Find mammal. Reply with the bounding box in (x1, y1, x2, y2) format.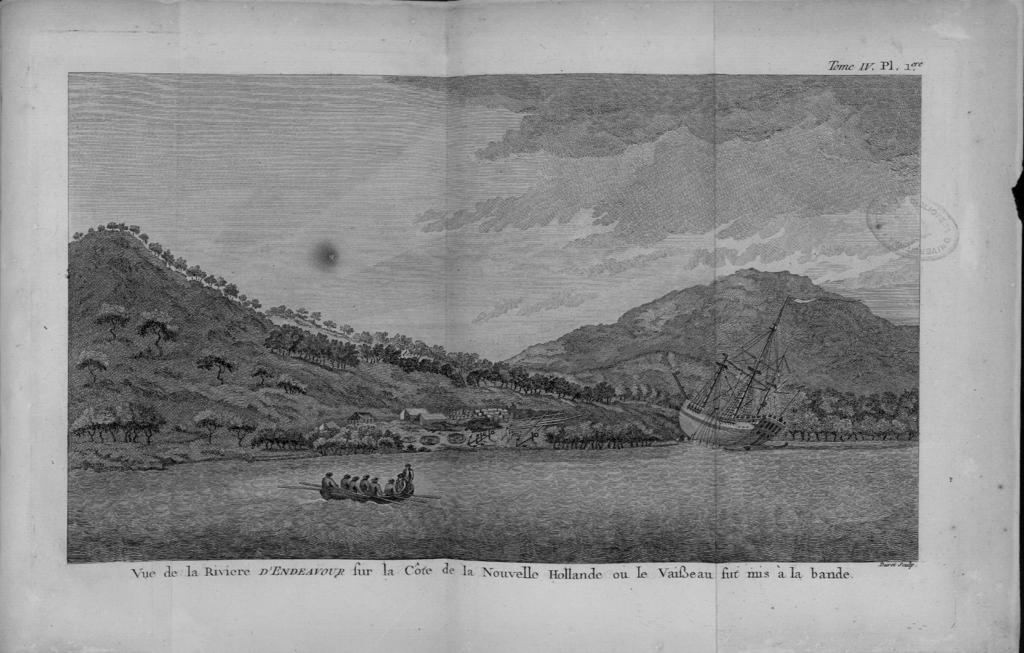
(371, 478, 383, 501).
